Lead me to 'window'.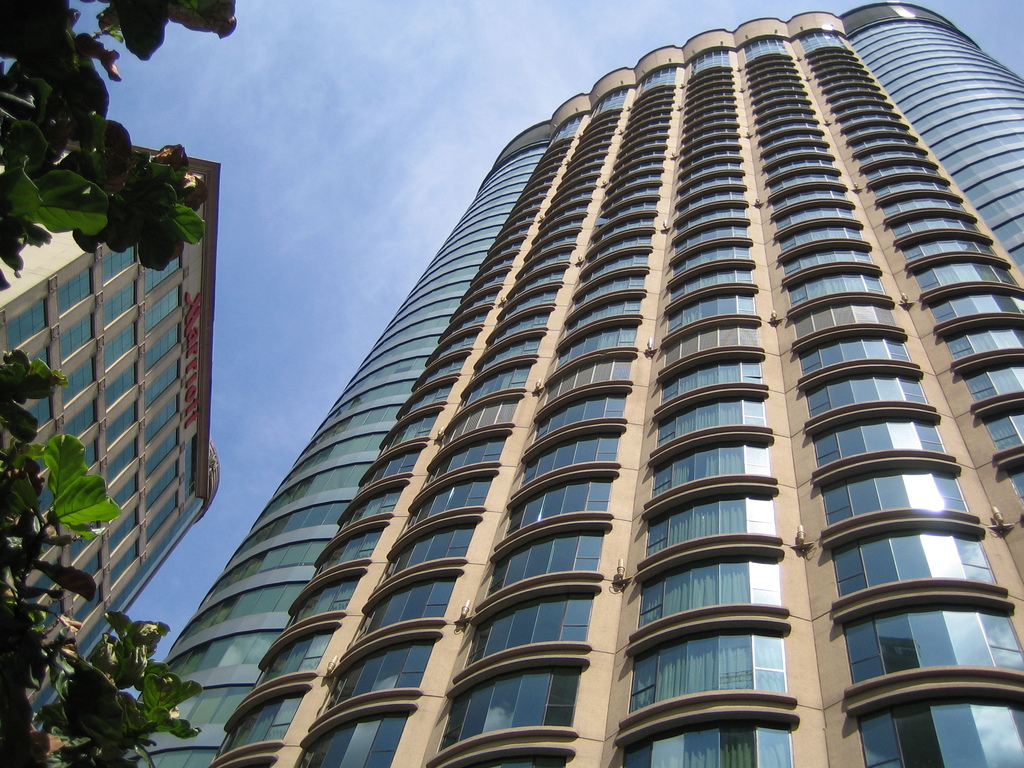
Lead to 144 488 181 545.
